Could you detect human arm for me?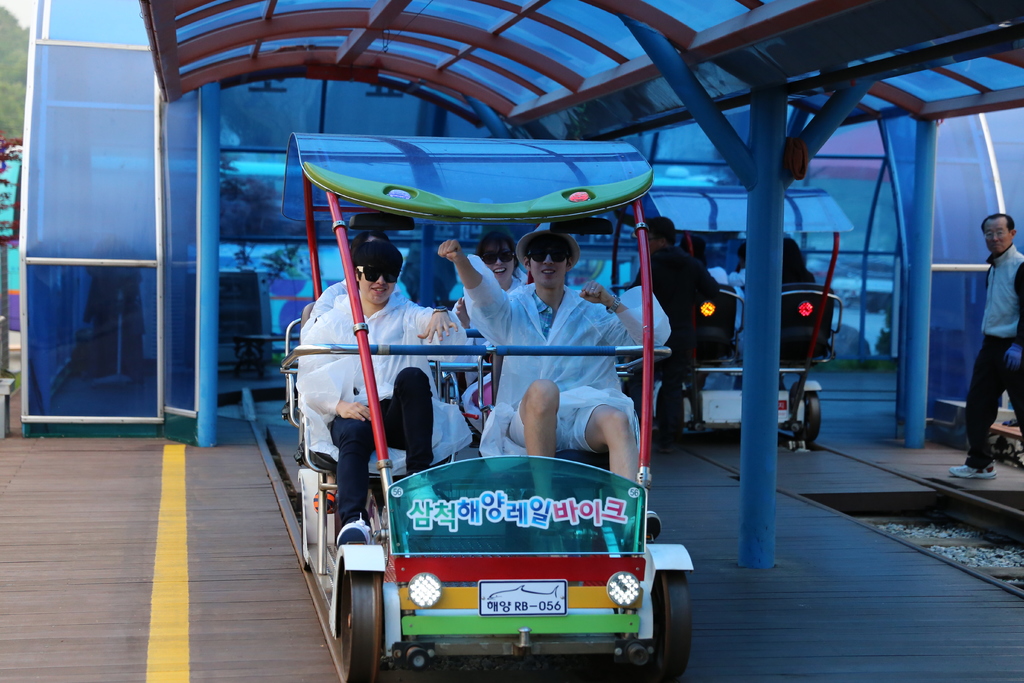
Detection result: x1=298 y1=318 x2=376 y2=422.
